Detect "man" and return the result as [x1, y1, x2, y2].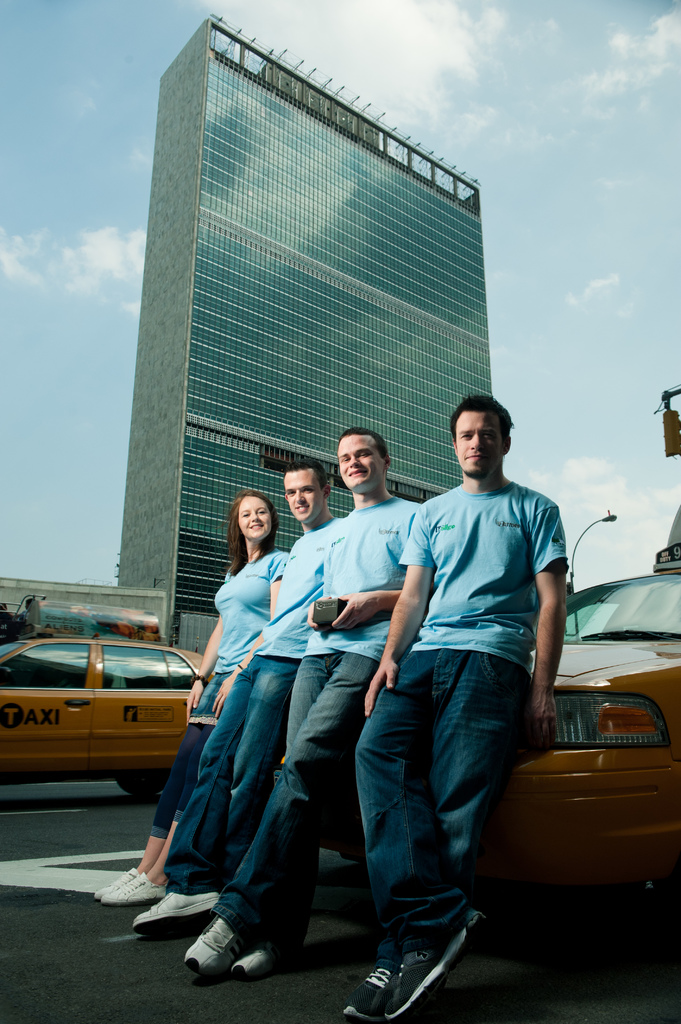
[137, 466, 343, 936].
